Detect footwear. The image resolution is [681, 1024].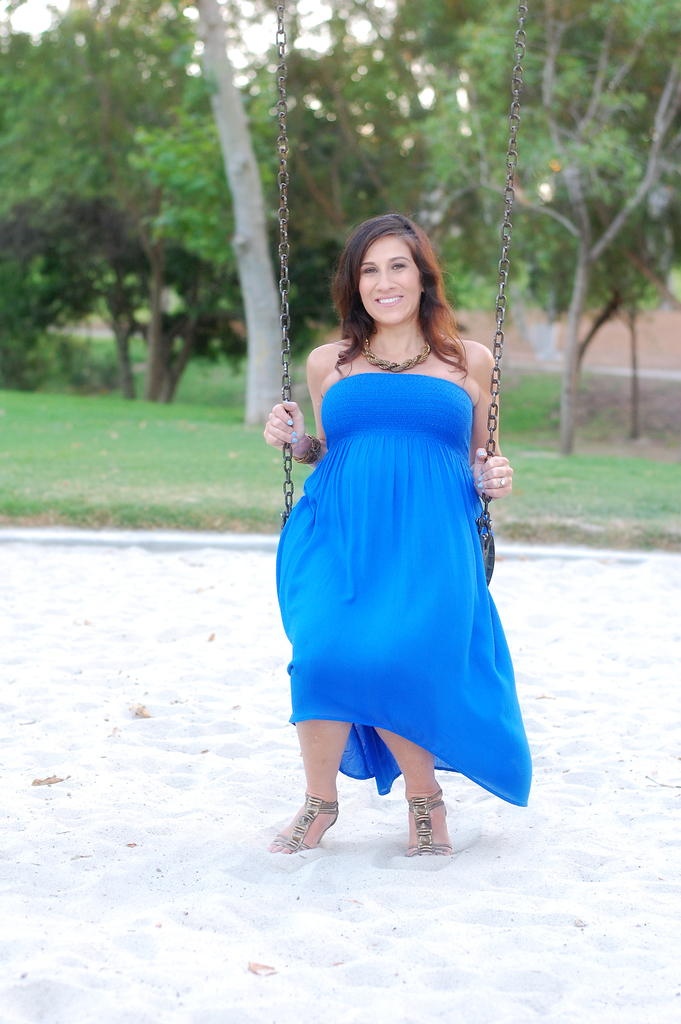
pyautogui.locateOnScreen(396, 784, 448, 860).
